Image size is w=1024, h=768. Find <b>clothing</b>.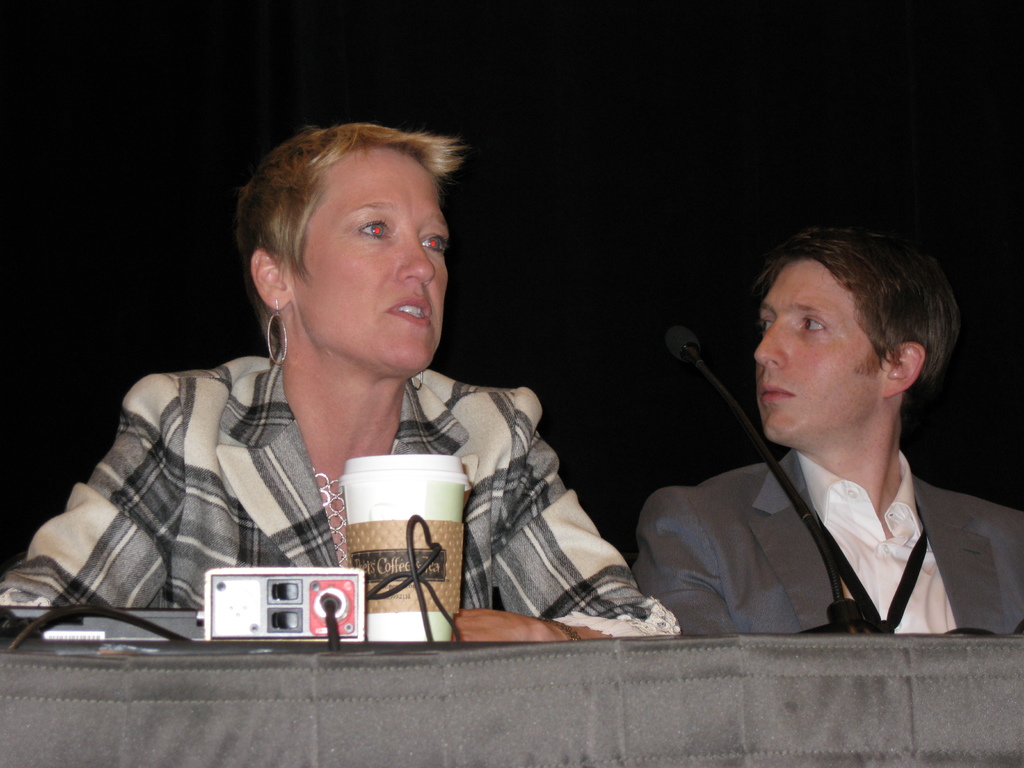
bbox=[629, 452, 1023, 643].
